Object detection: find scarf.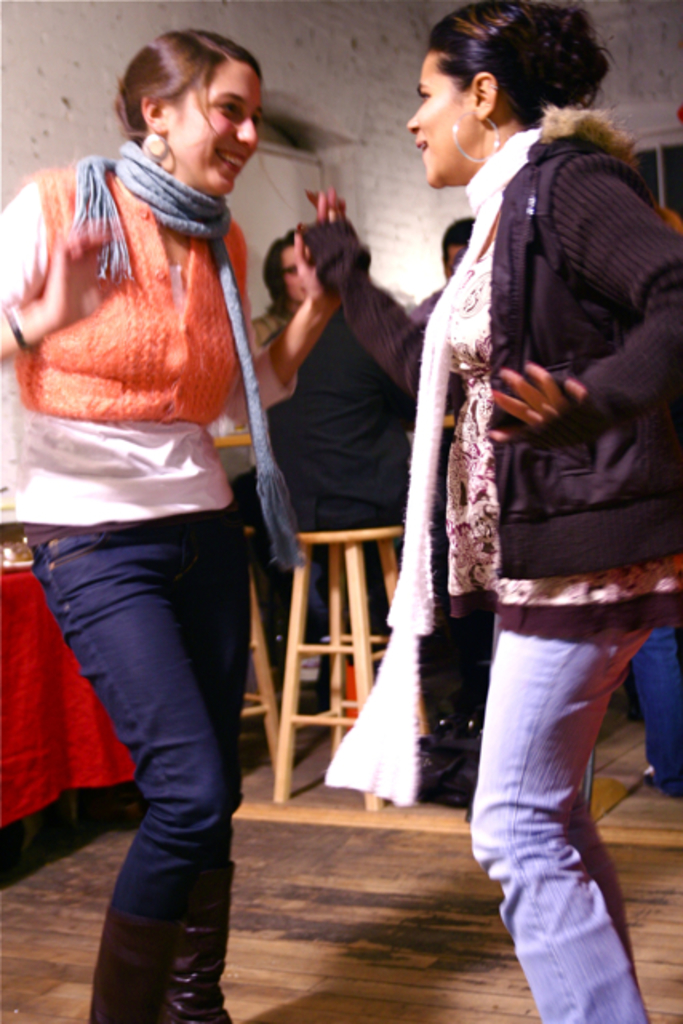
bbox=(325, 130, 544, 810).
